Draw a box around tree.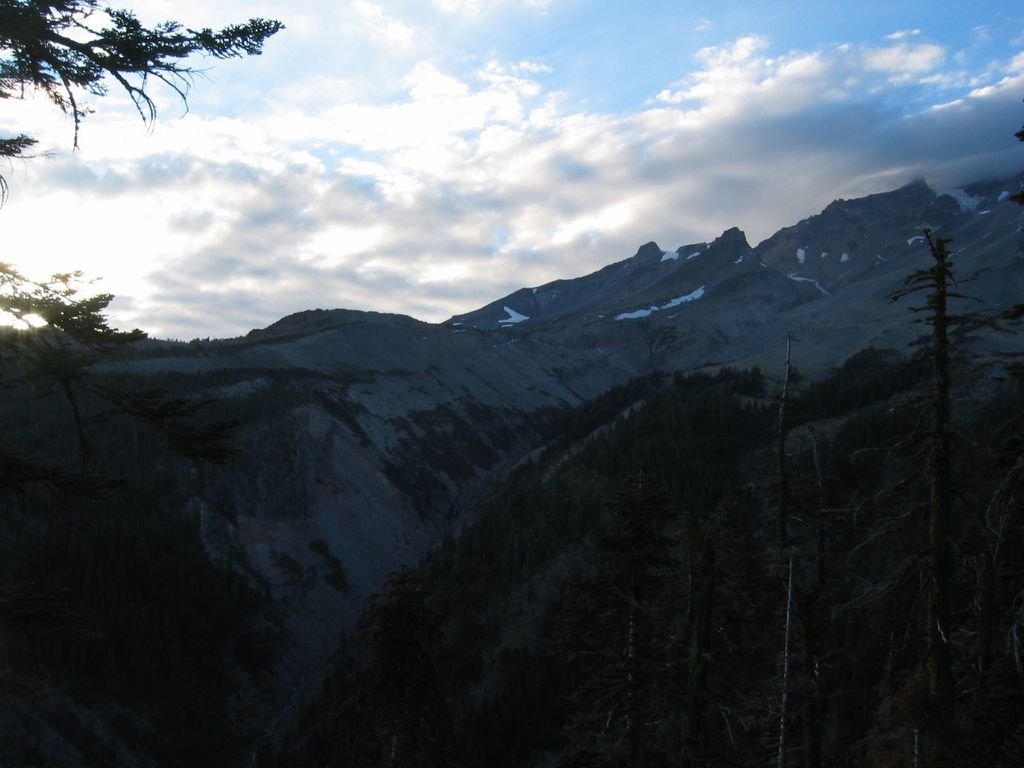
bbox(852, 220, 1023, 767).
